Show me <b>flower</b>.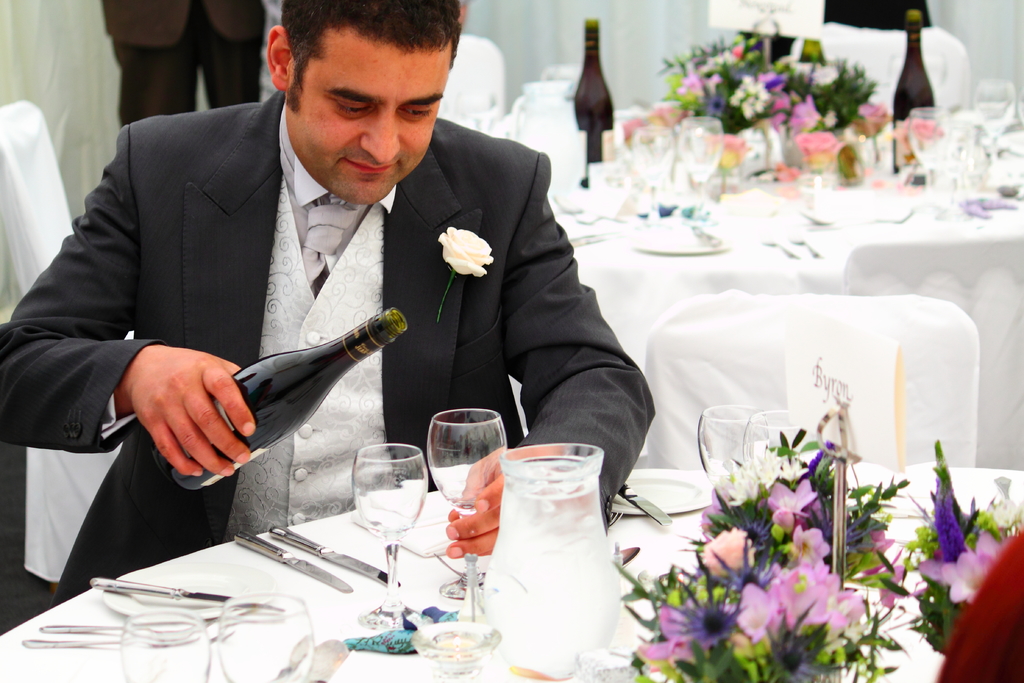
<b>flower</b> is here: {"x1": 875, "y1": 557, "x2": 901, "y2": 613}.
